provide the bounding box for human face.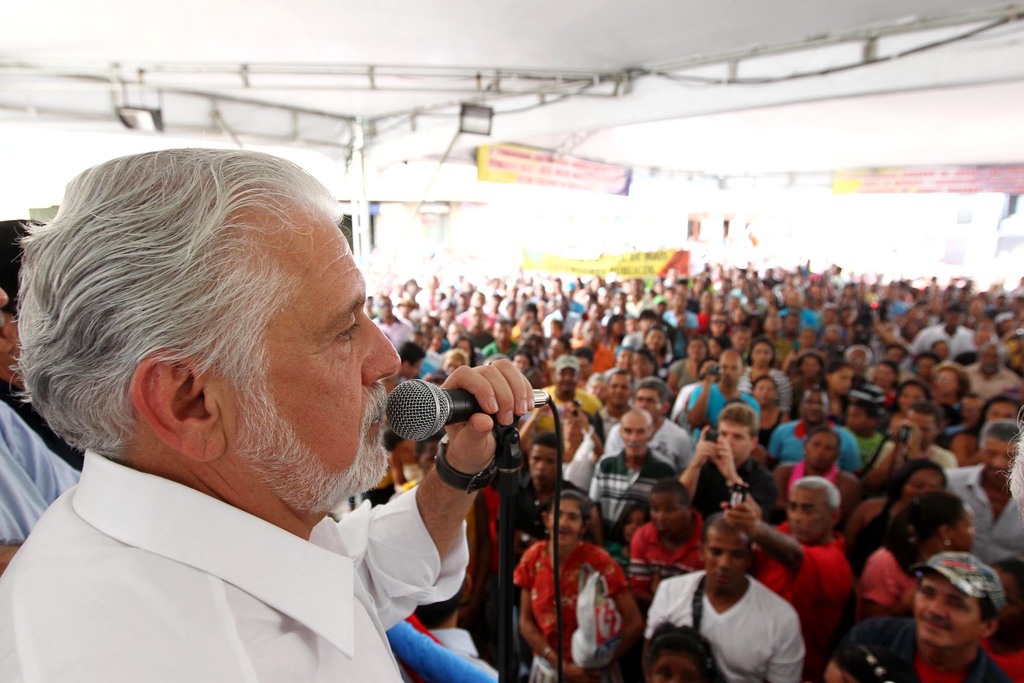
locate(902, 470, 941, 501).
